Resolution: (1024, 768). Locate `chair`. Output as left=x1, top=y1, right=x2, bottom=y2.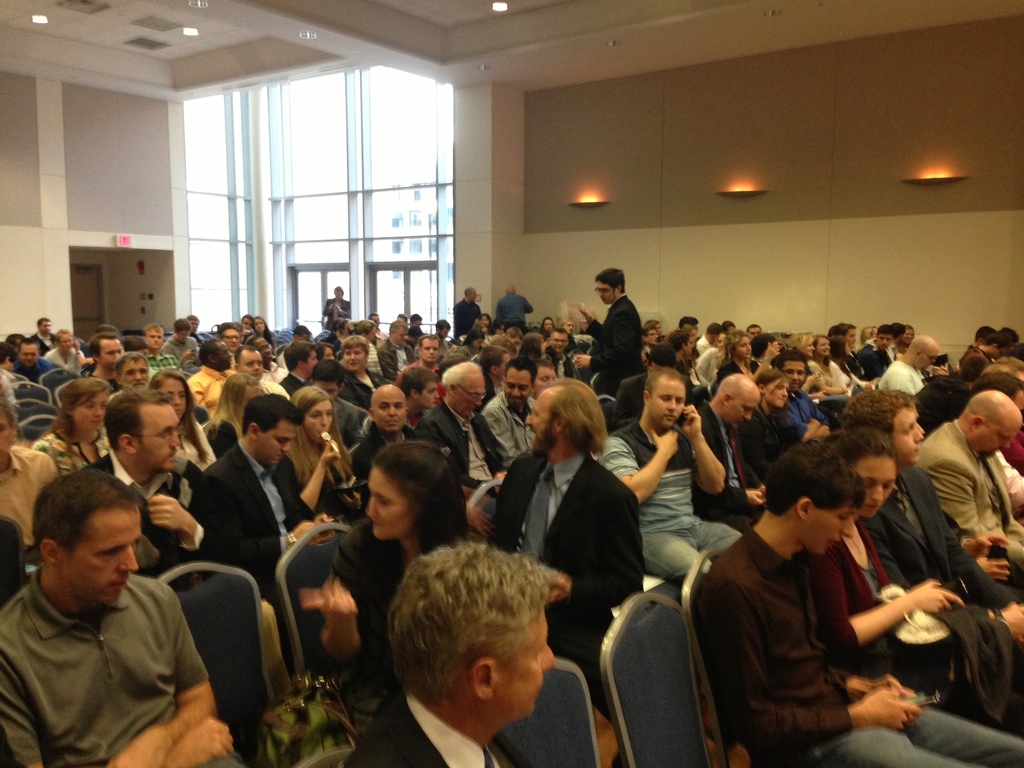
left=276, top=520, right=358, bottom=692.
